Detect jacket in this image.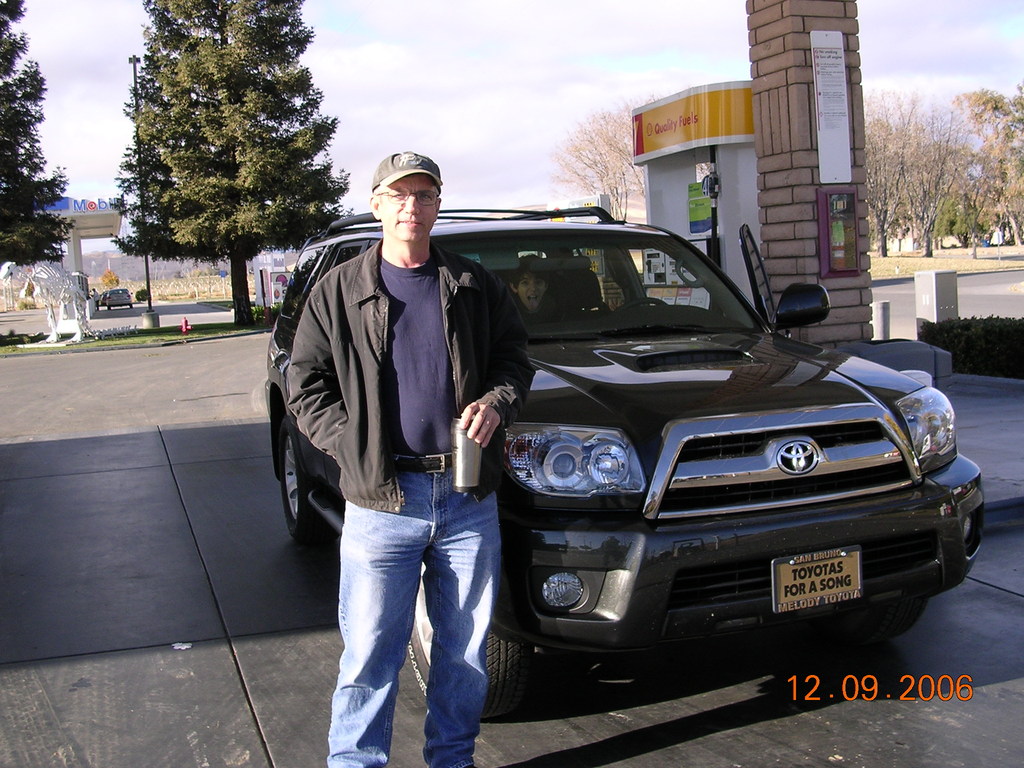
Detection: crop(268, 154, 538, 554).
